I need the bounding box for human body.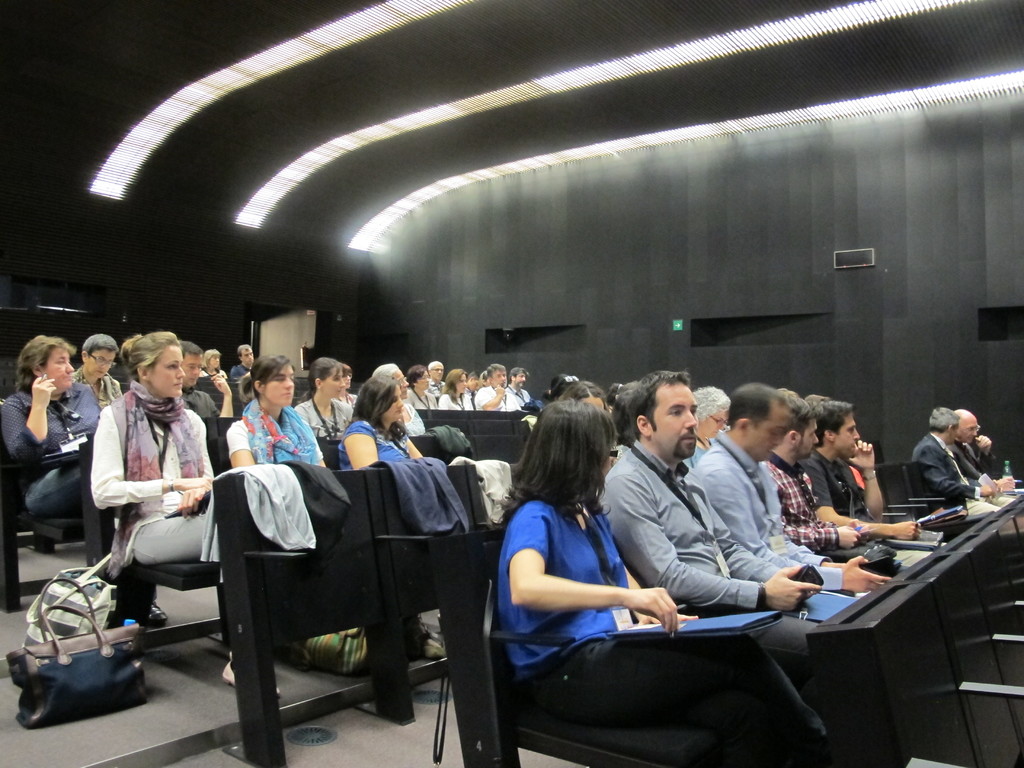
Here it is: bbox=(603, 365, 870, 625).
